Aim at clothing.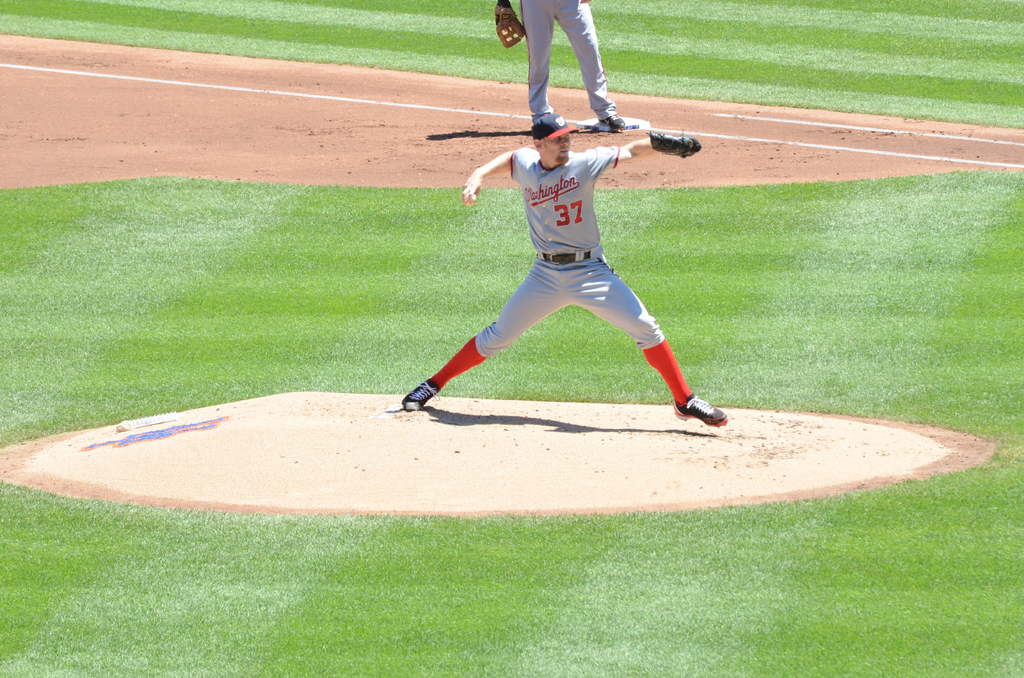
Aimed at 518 0 618 123.
